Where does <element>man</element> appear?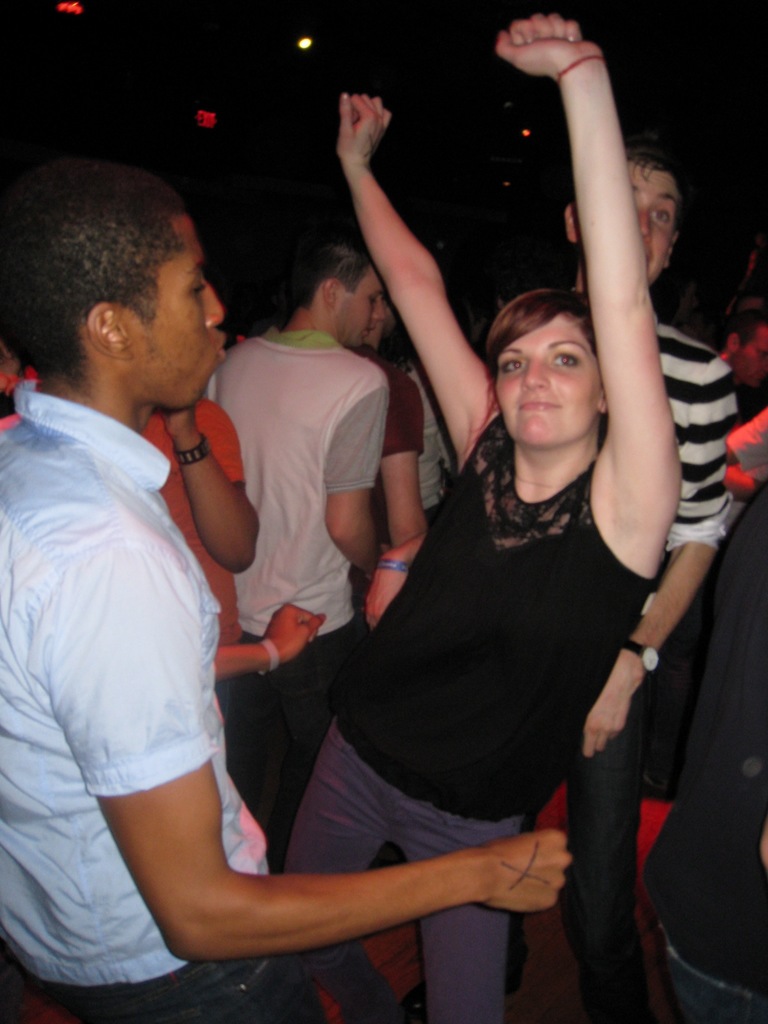
Appears at 196, 223, 396, 862.
